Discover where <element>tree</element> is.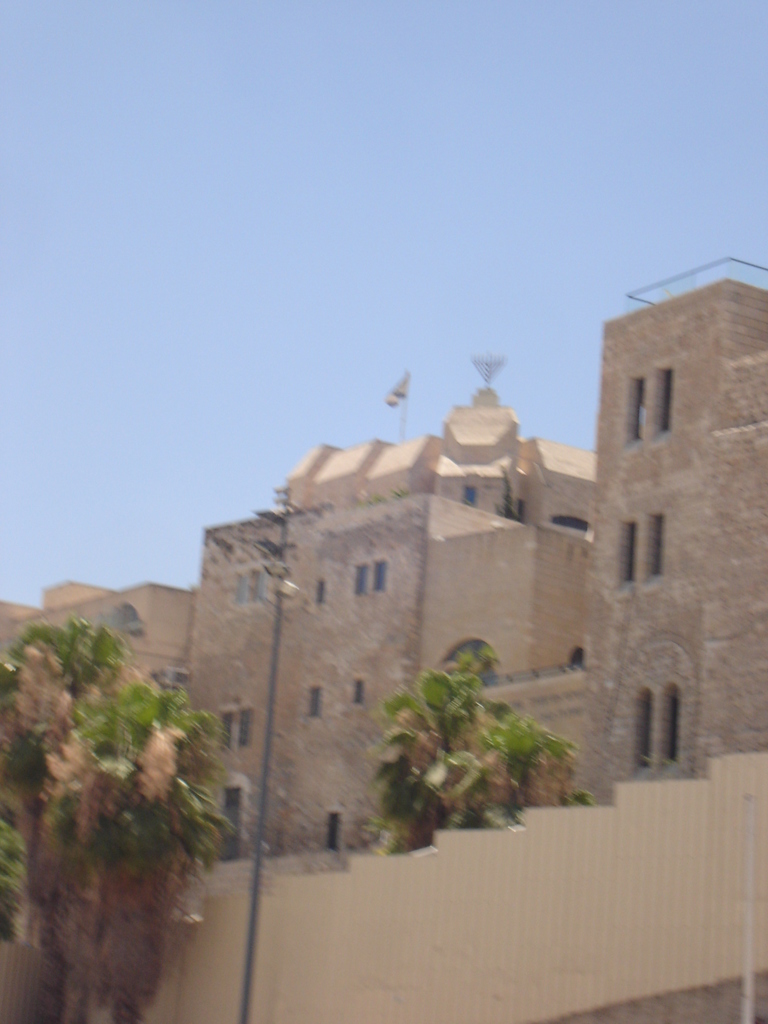
Discovered at (18,607,223,884).
